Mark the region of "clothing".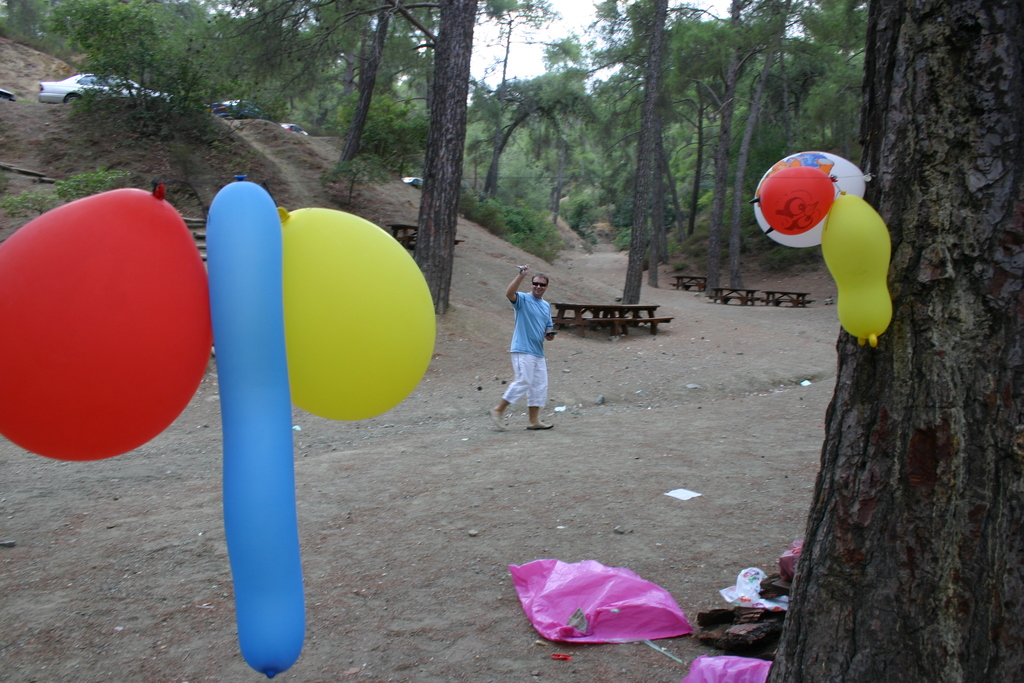
Region: box(504, 290, 550, 406).
